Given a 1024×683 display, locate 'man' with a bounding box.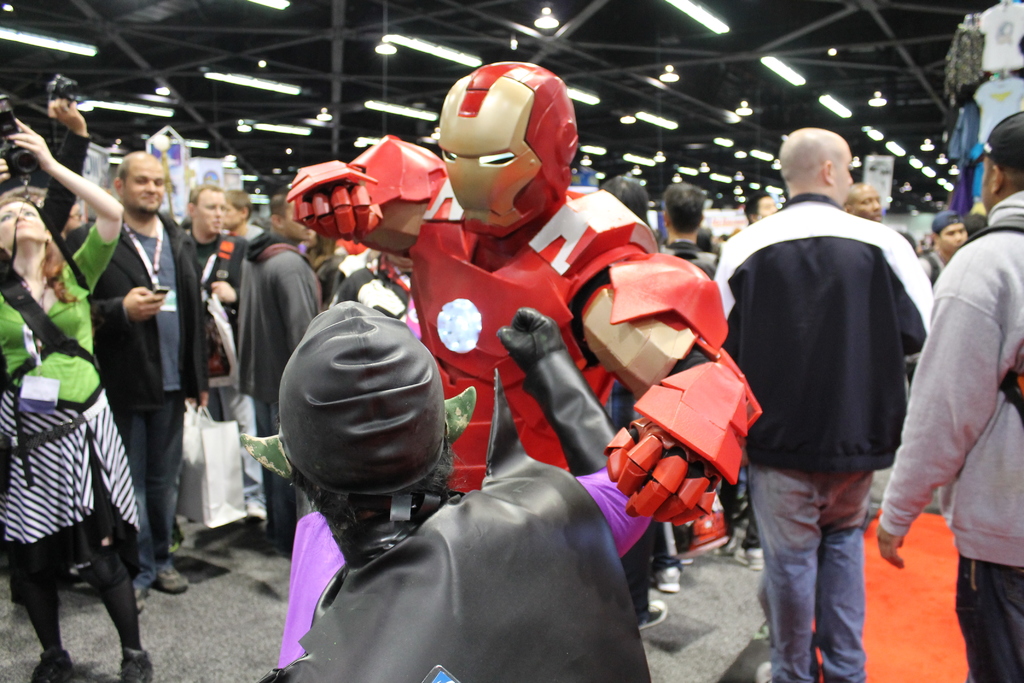
Located: region(875, 110, 1023, 682).
